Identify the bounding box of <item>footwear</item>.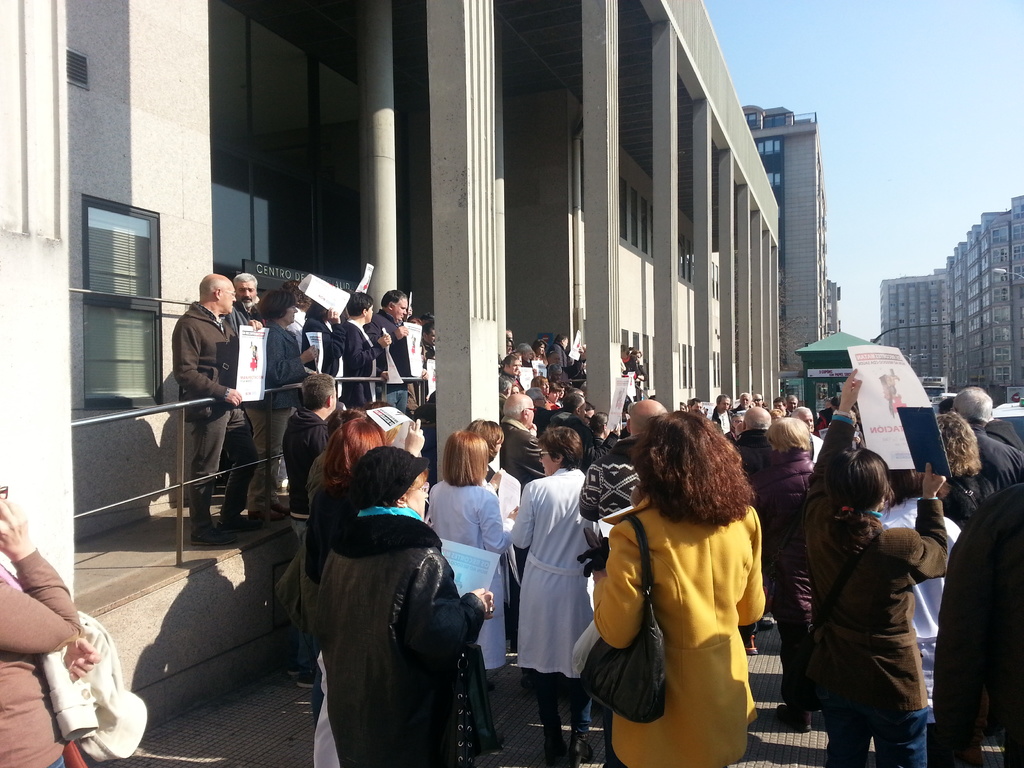
273:501:291:512.
